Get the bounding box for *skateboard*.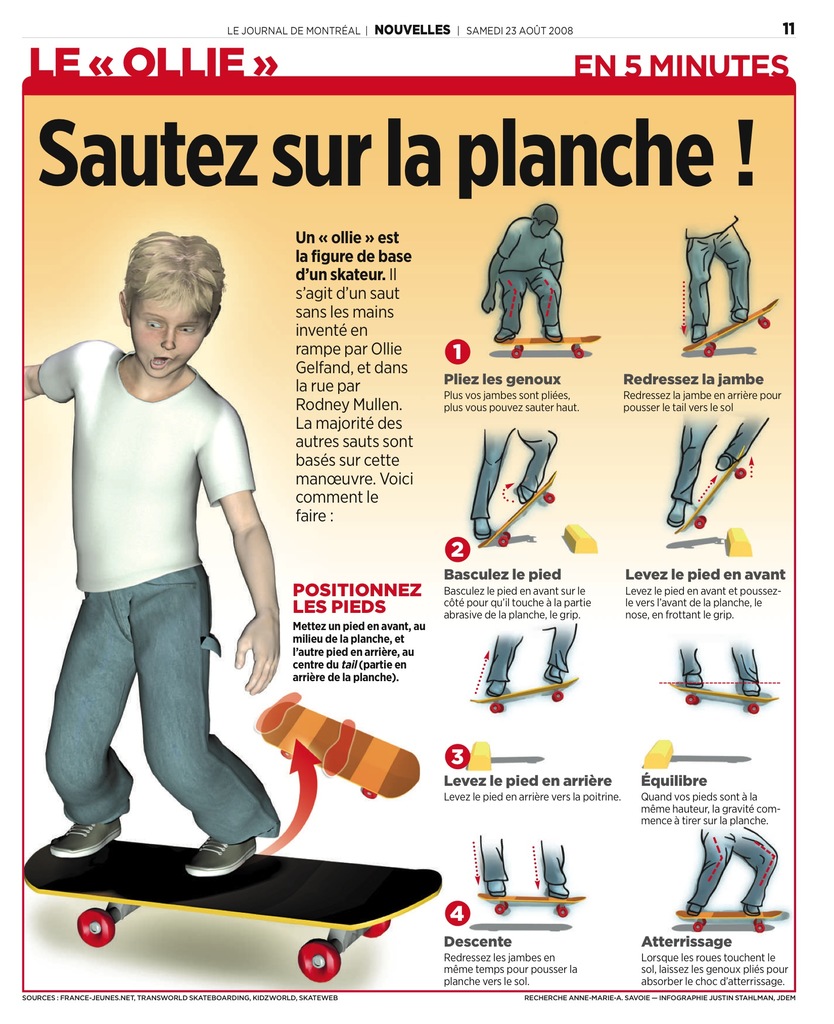
494 330 601 364.
